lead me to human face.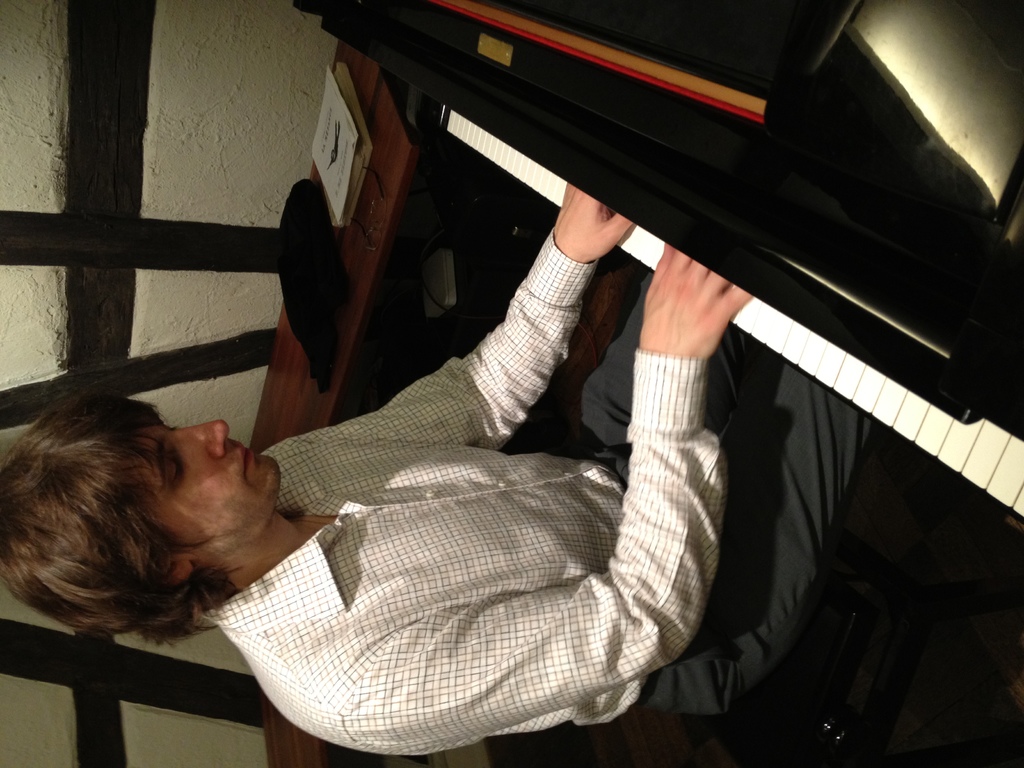
Lead to <bbox>124, 418, 280, 575</bbox>.
